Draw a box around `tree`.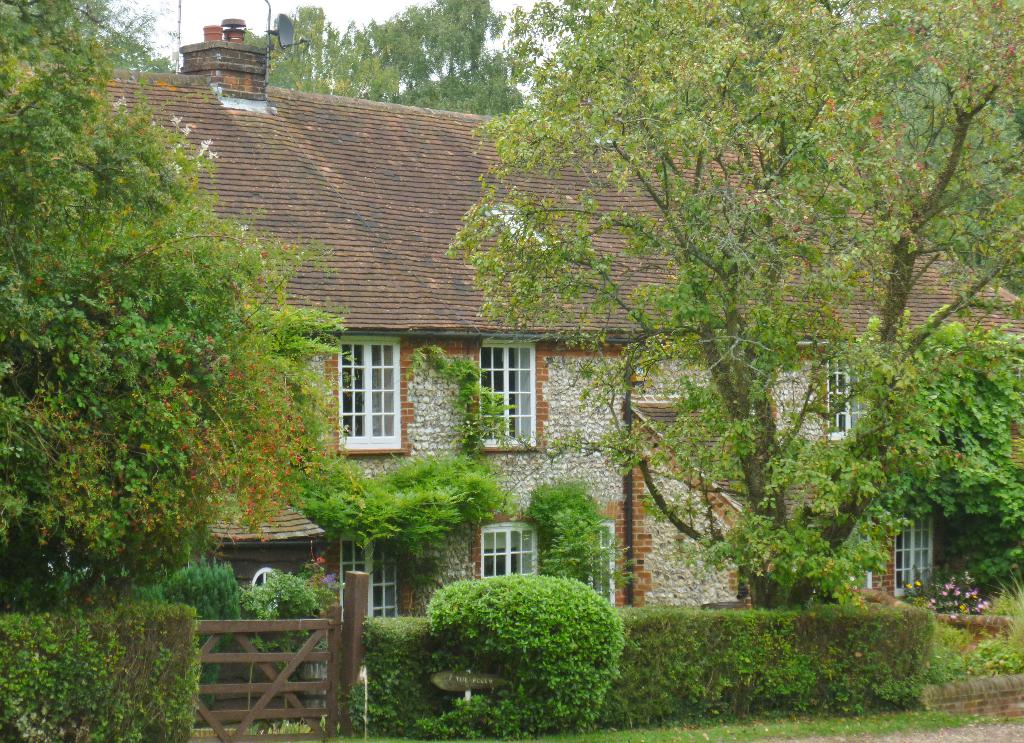
[446, 0, 1023, 618].
